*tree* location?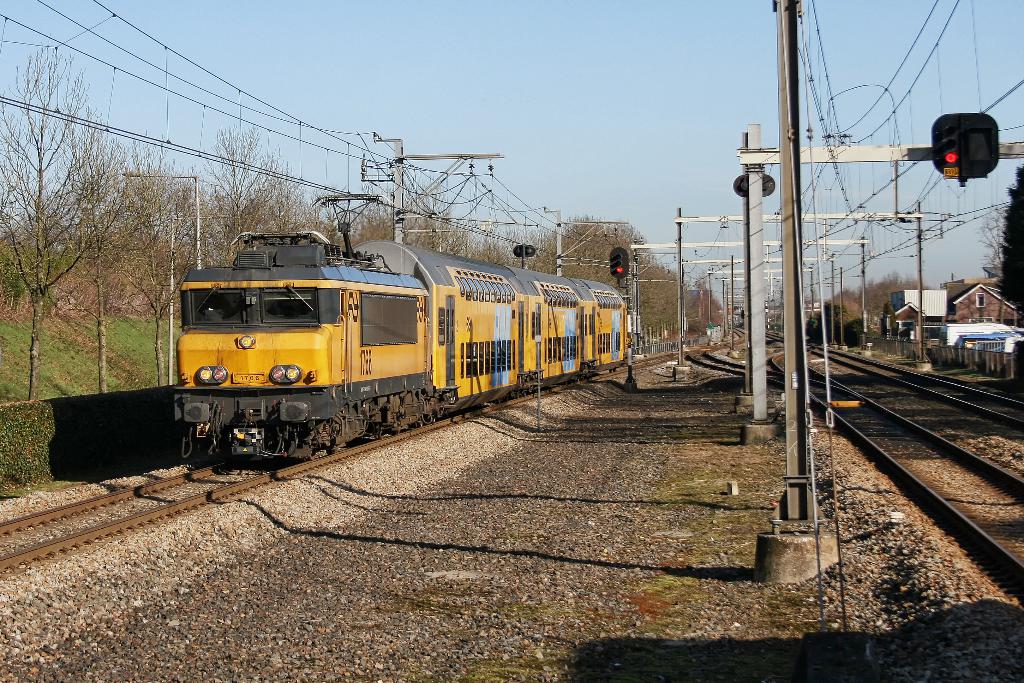
bbox(90, 103, 167, 409)
